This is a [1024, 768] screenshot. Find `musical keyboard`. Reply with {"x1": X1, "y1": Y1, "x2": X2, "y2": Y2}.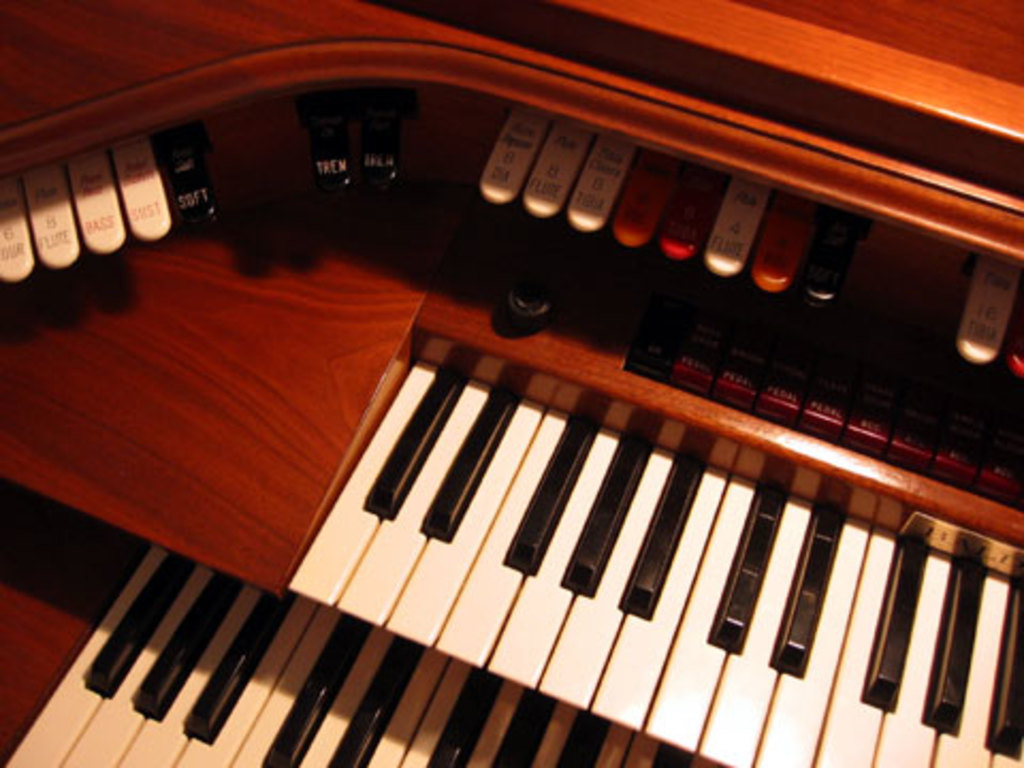
{"x1": 4, "y1": 548, "x2": 706, "y2": 766}.
